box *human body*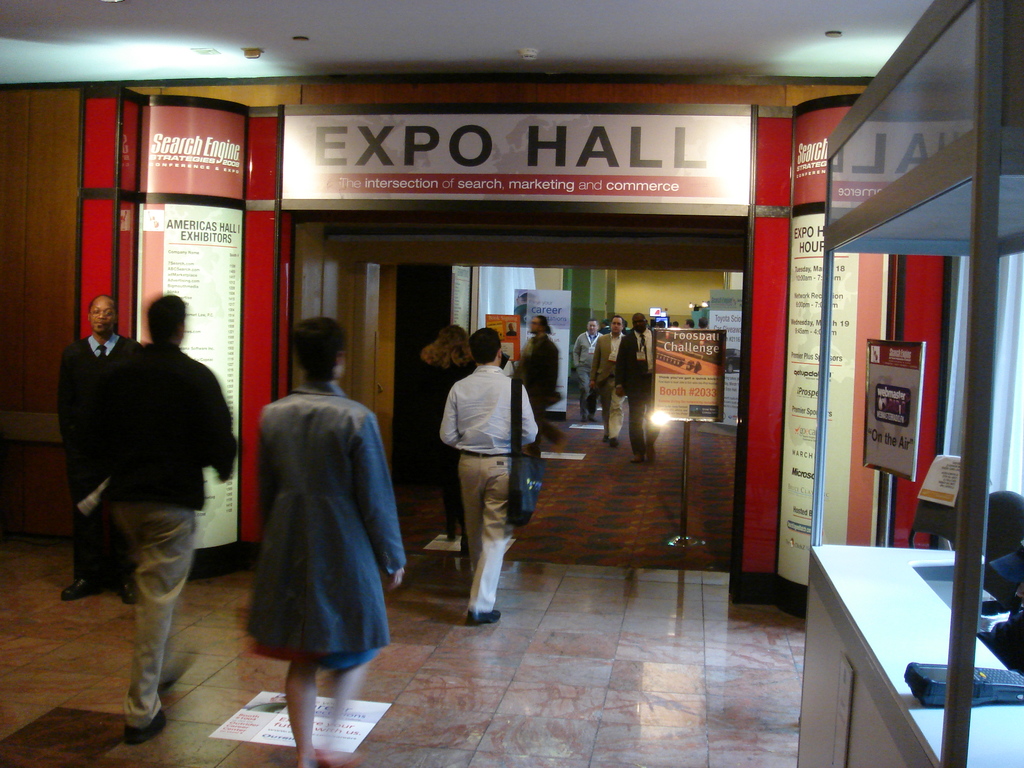
rect(518, 314, 560, 453)
